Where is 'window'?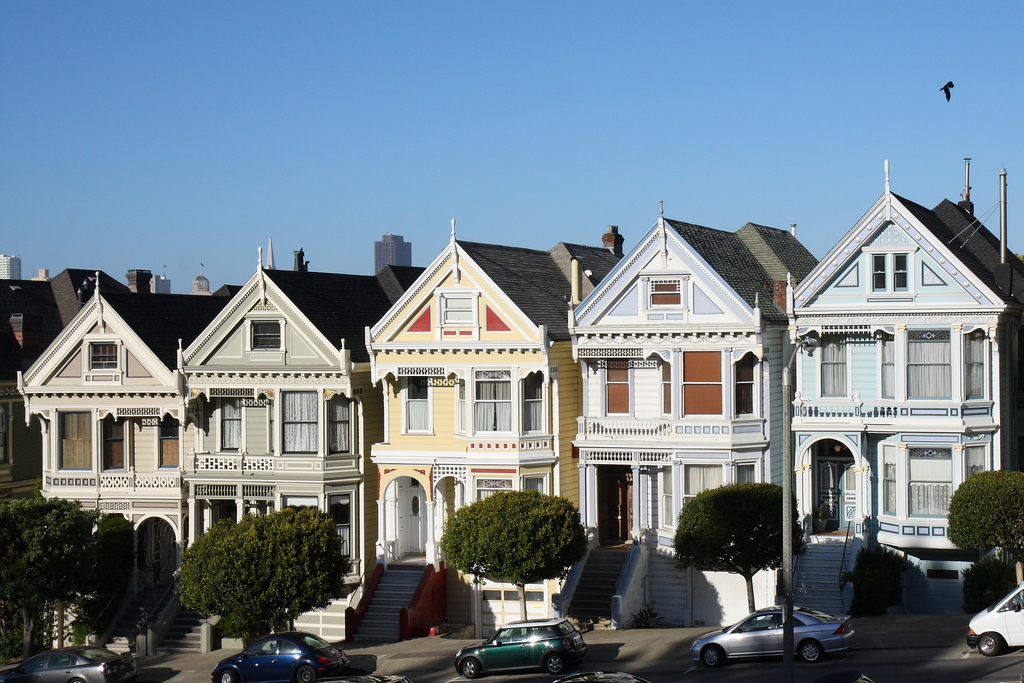
[left=47, top=652, right=79, bottom=668].
